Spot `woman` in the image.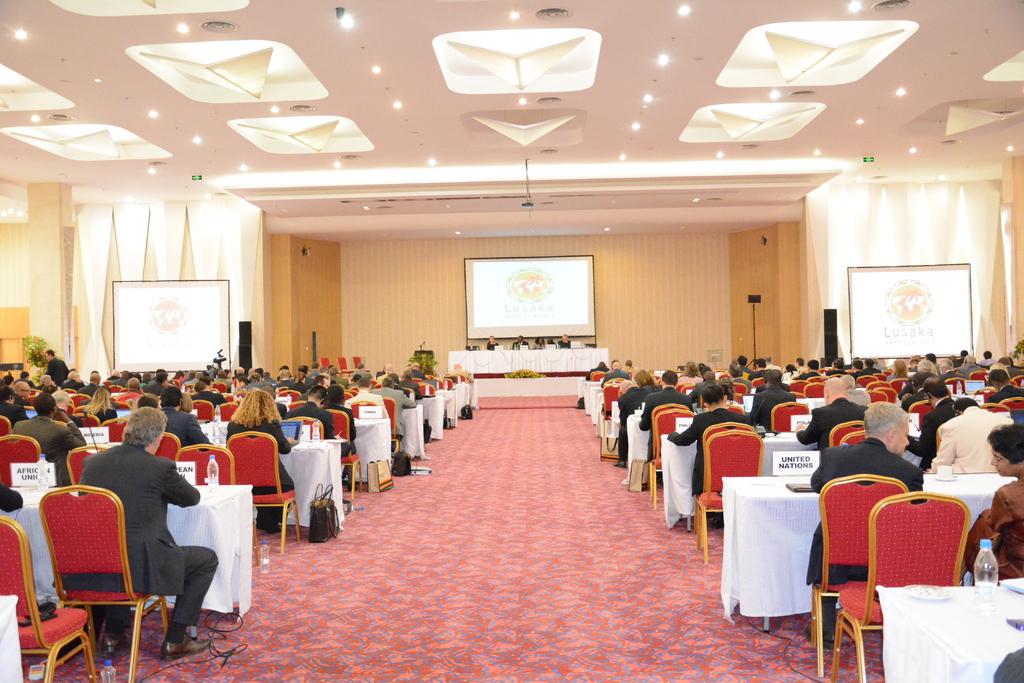
`woman` found at bbox=(532, 335, 547, 350).
